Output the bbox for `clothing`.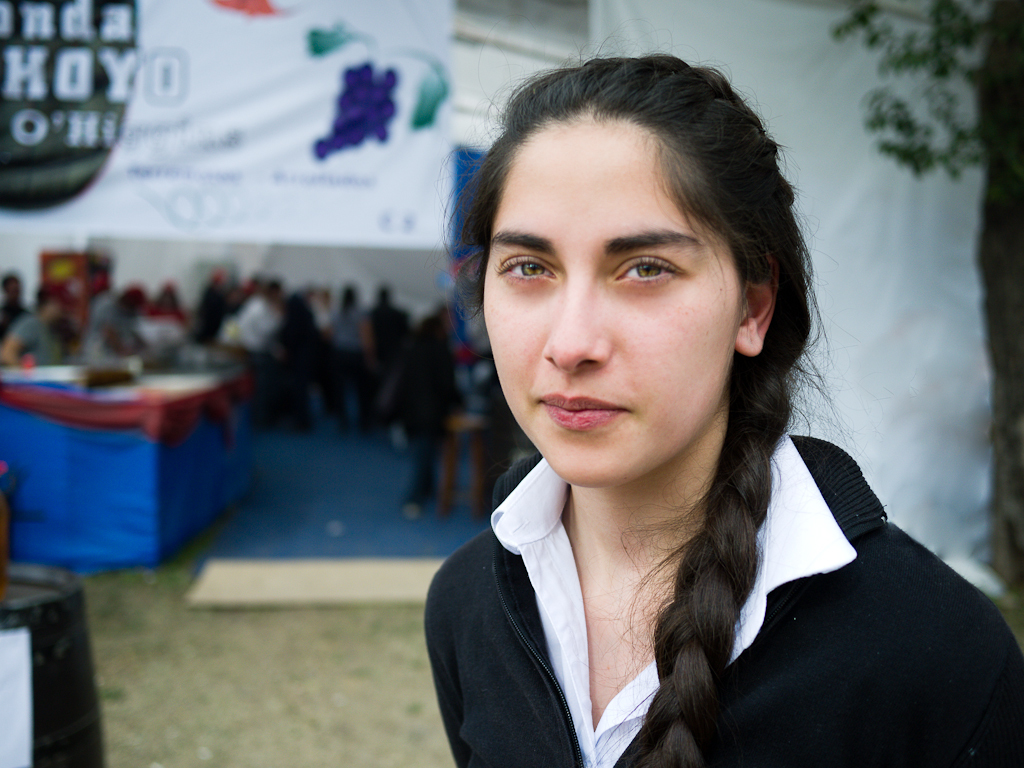
(left=87, top=300, right=133, bottom=358).
